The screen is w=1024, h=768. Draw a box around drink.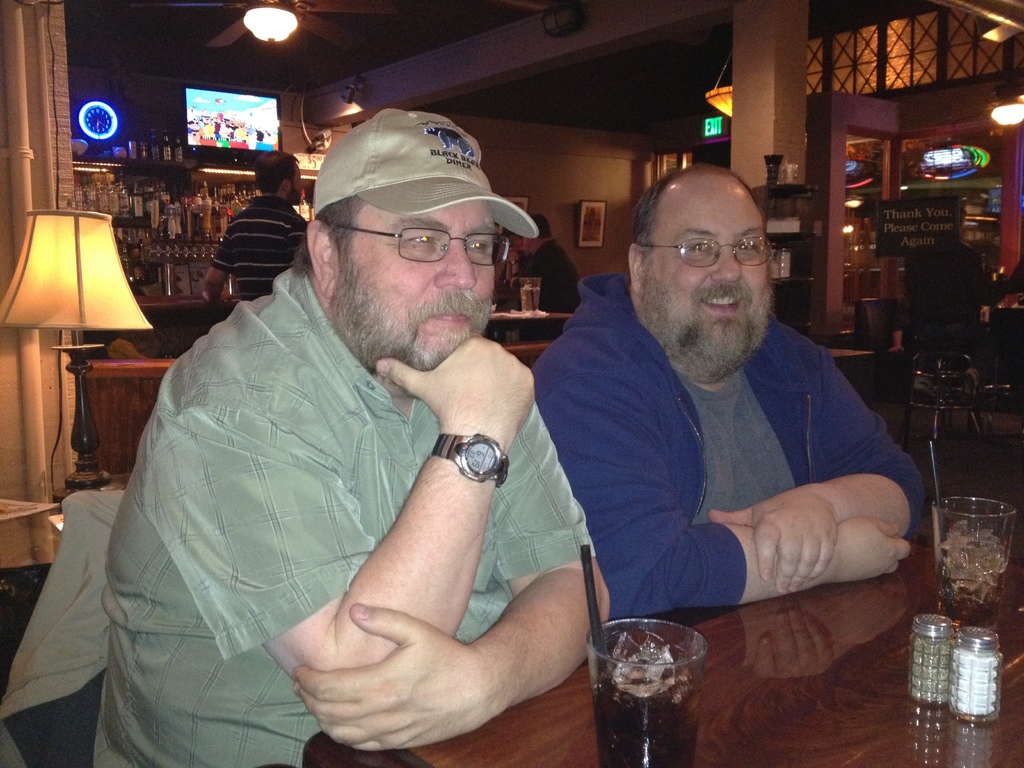
<bbox>174, 134, 182, 163</bbox>.
